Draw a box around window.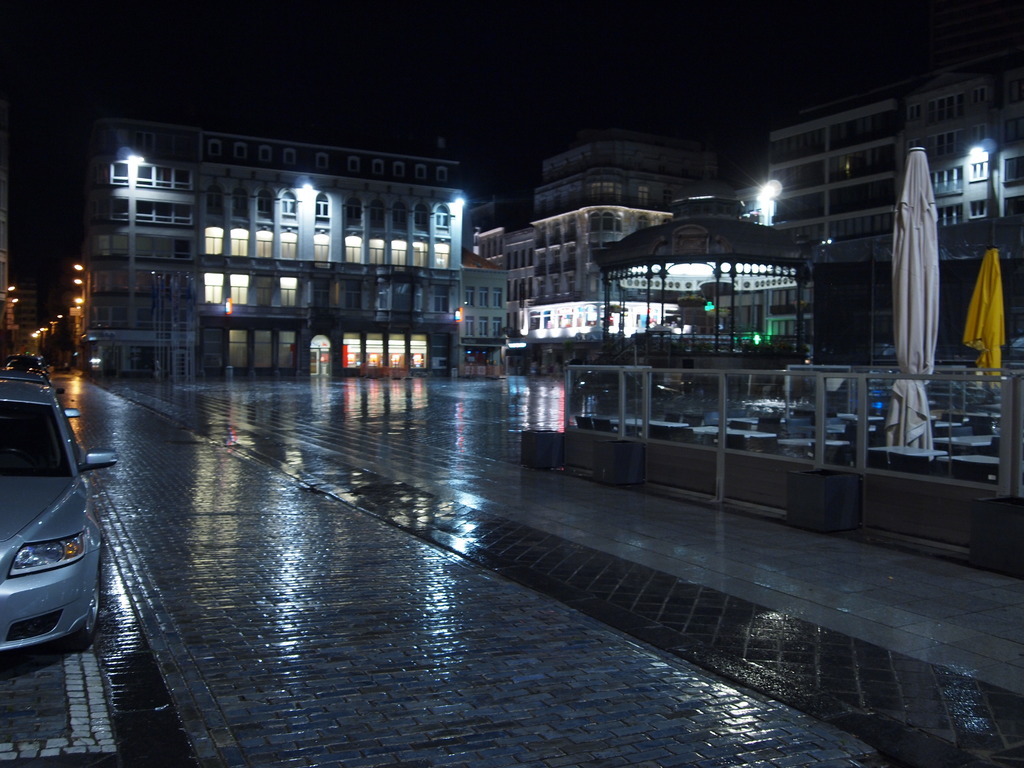
l=772, t=287, r=810, b=309.
